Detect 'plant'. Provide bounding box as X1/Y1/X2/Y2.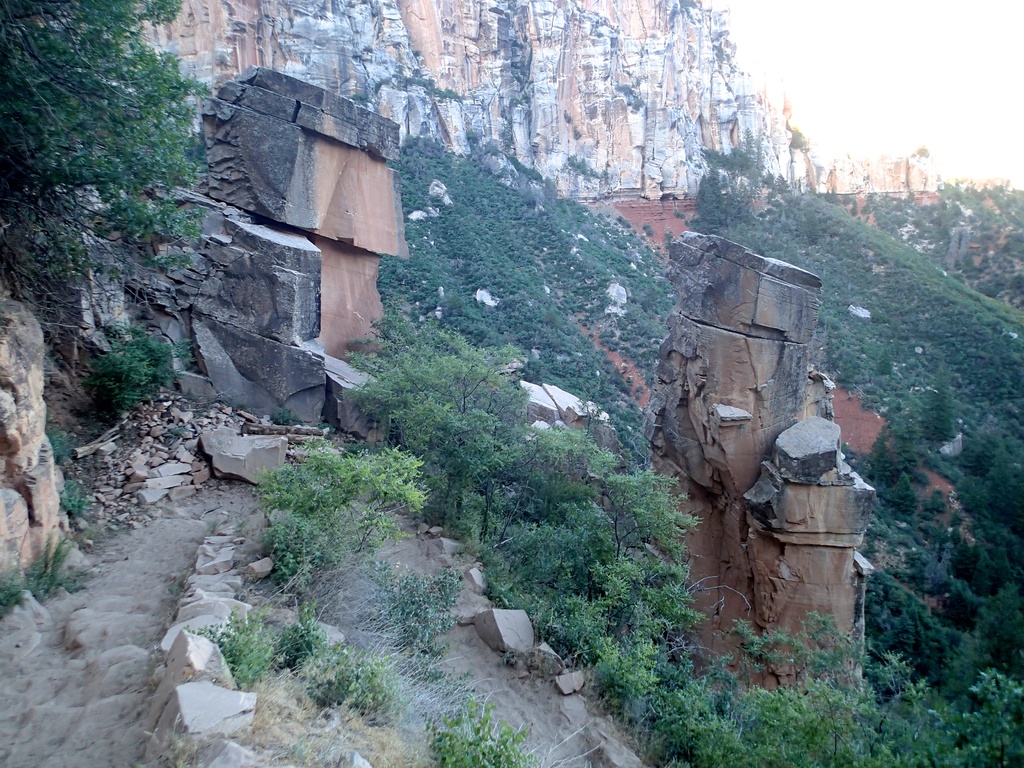
0/536/85/623.
